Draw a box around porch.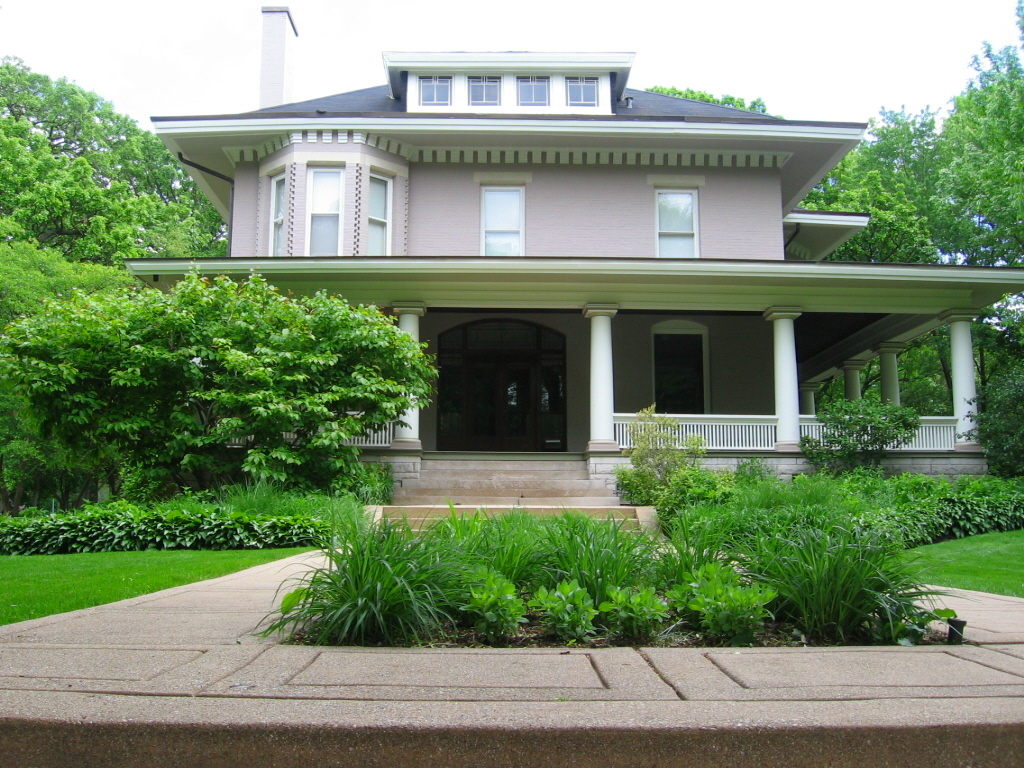
<region>211, 443, 985, 537</region>.
